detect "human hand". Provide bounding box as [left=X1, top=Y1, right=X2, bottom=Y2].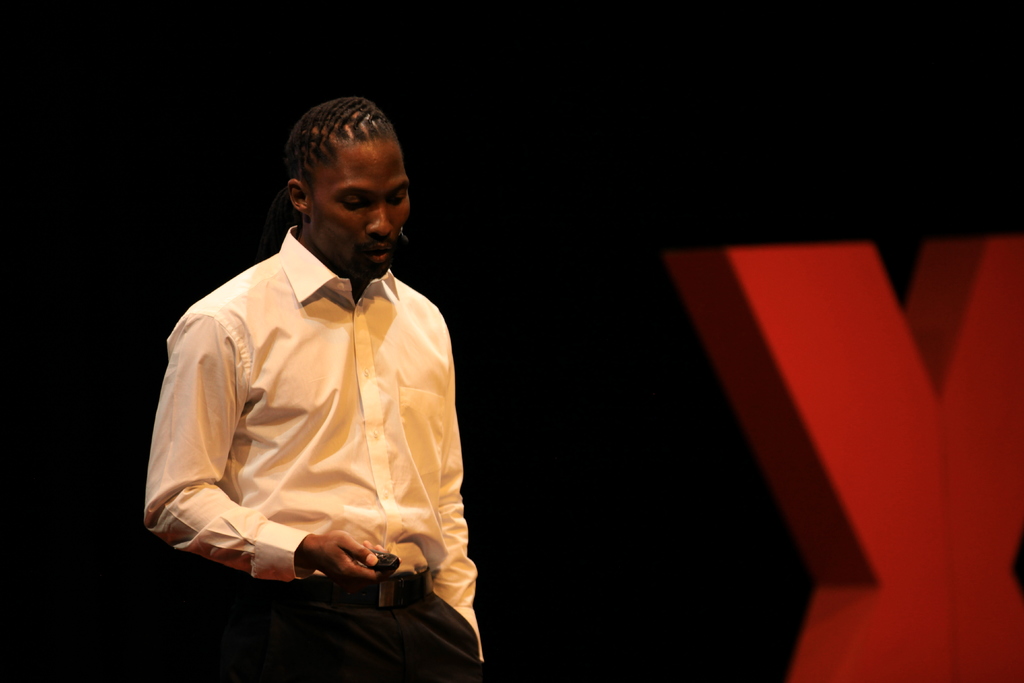
[left=267, top=530, right=394, bottom=592].
